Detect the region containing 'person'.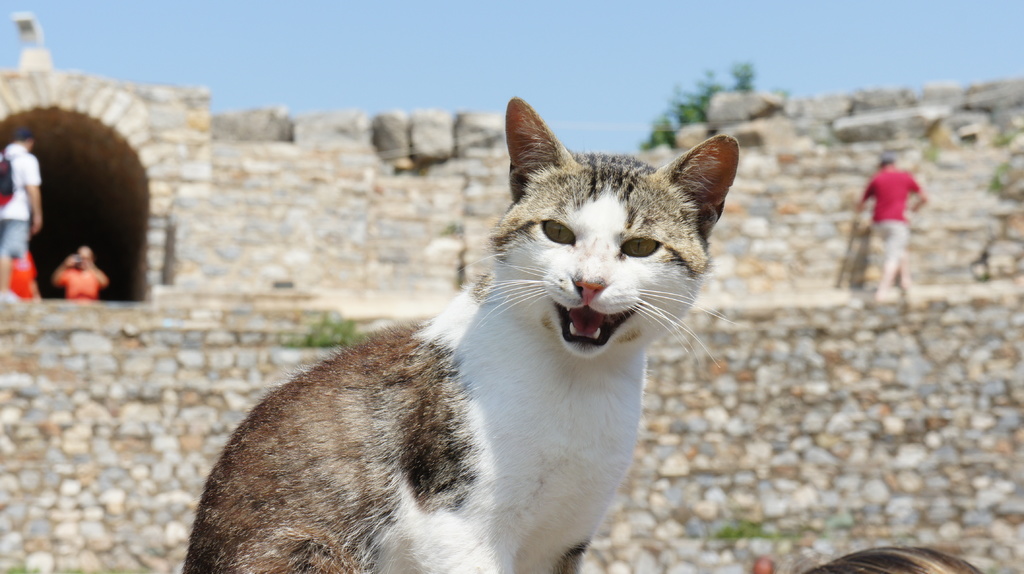
<region>792, 544, 984, 573</region>.
